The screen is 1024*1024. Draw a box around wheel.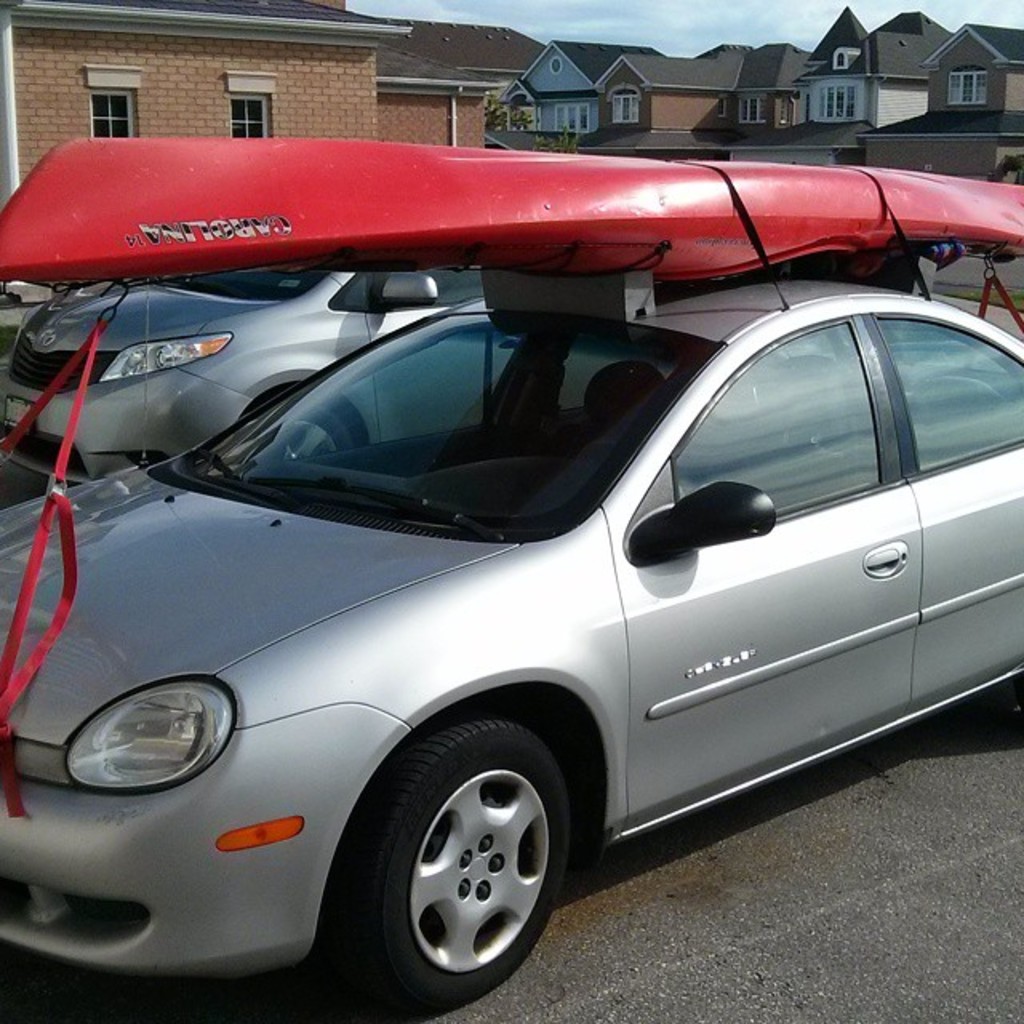
bbox=(342, 733, 586, 997).
